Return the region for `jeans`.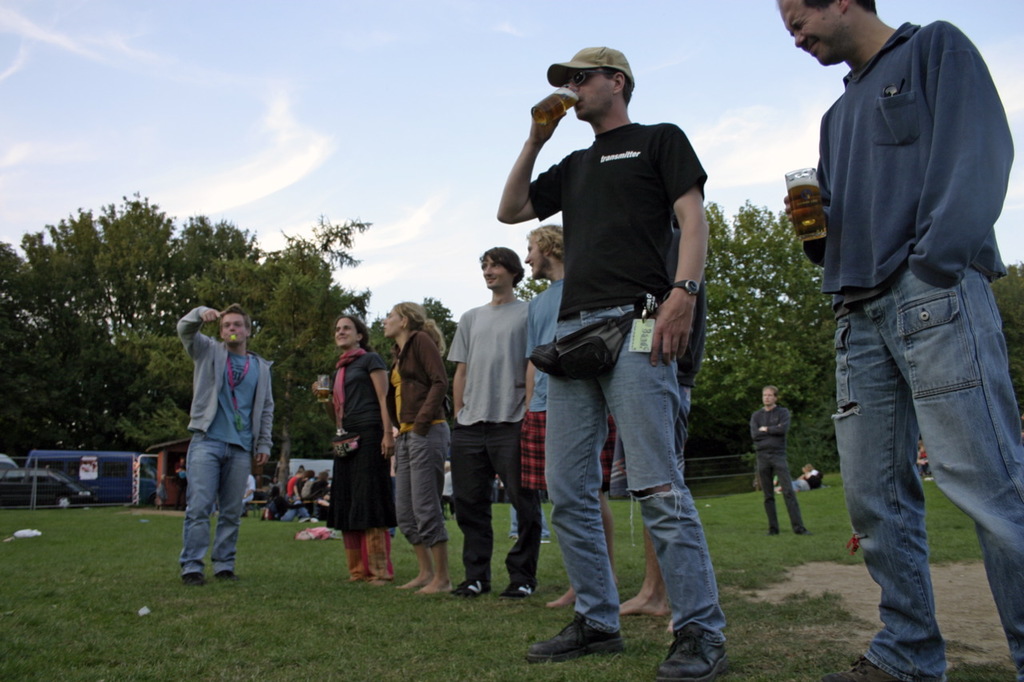
{"x1": 790, "y1": 478, "x2": 811, "y2": 494}.
